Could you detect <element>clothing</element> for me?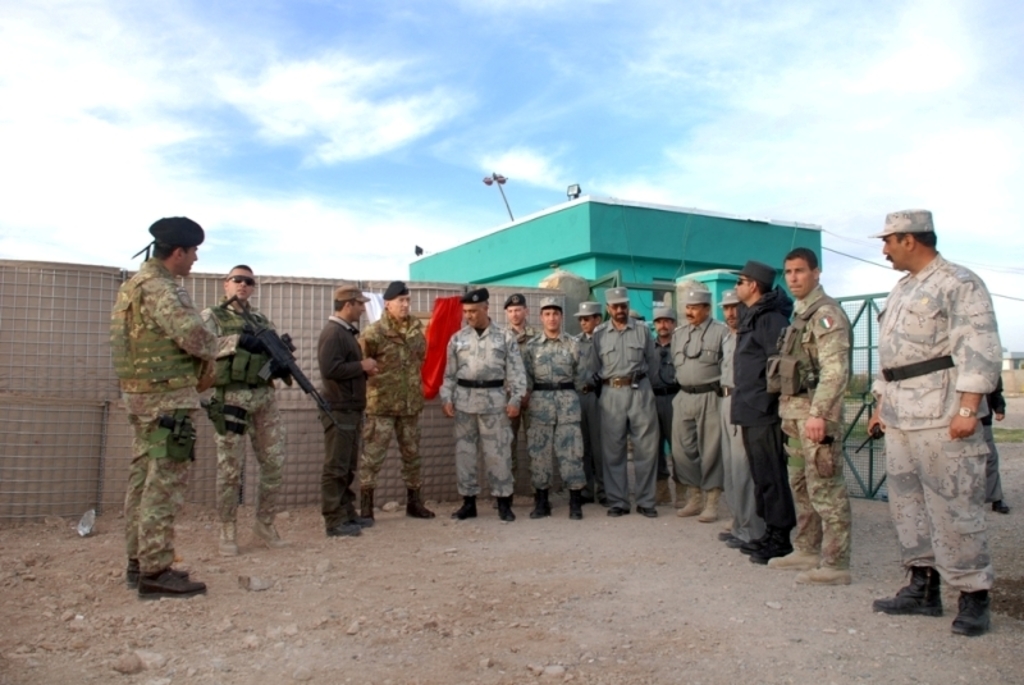
Detection result: [left=863, top=219, right=1010, bottom=618].
